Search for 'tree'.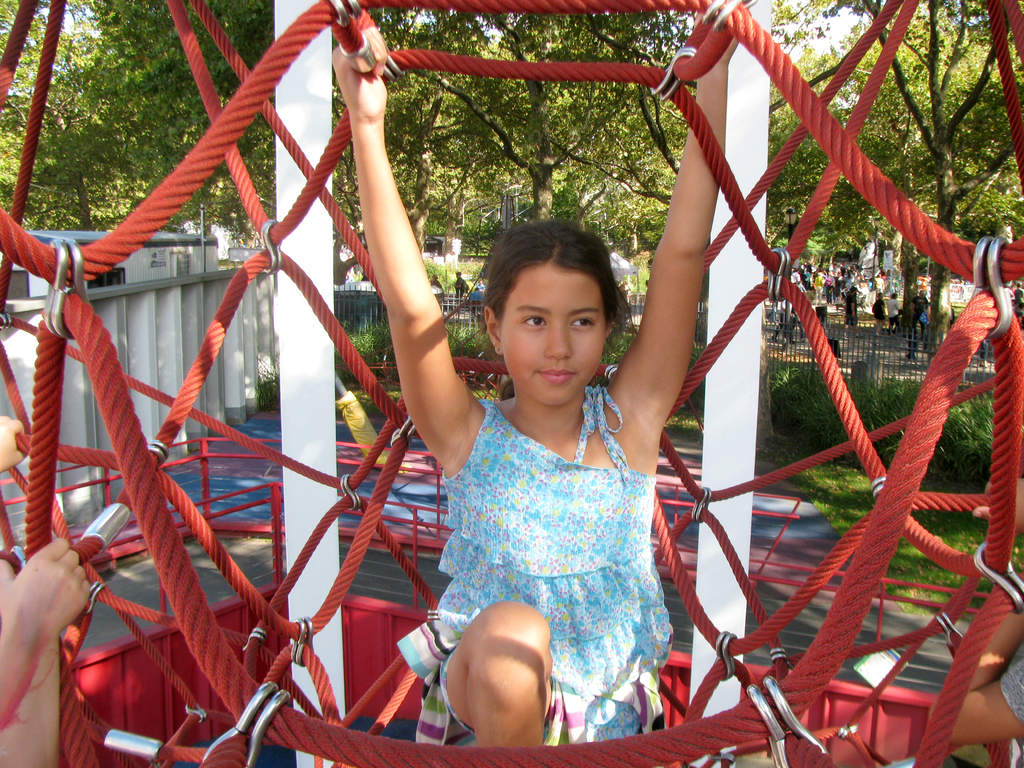
Found at pyautogui.locateOnScreen(0, 0, 1023, 357).
